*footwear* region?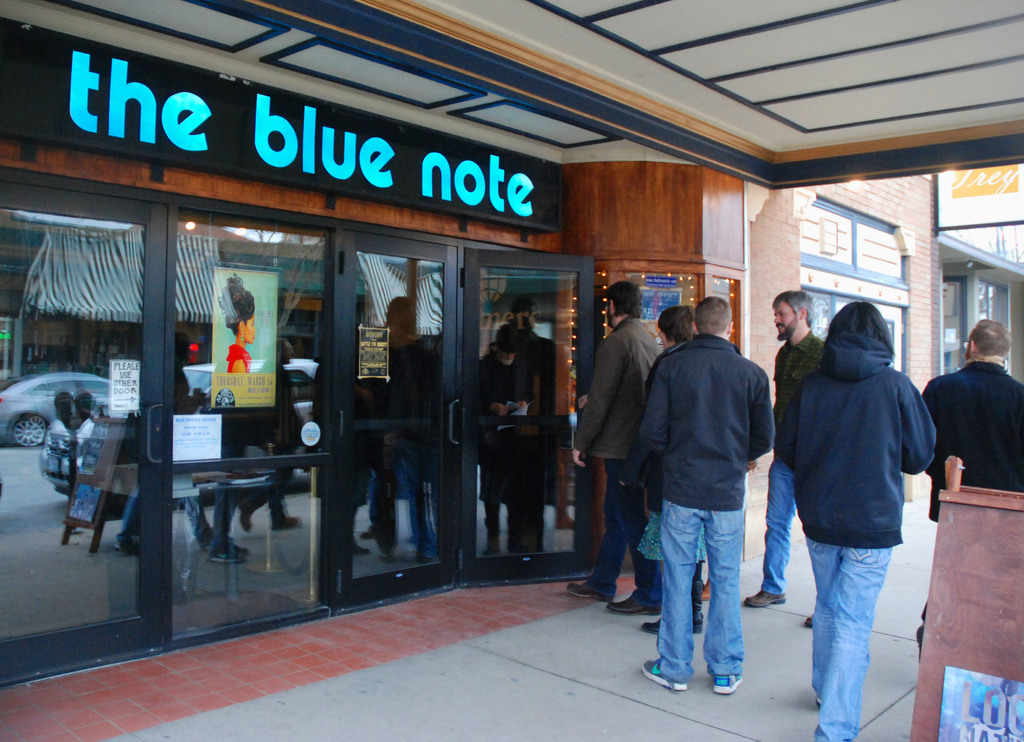
x1=806 y1=617 x2=813 y2=629
